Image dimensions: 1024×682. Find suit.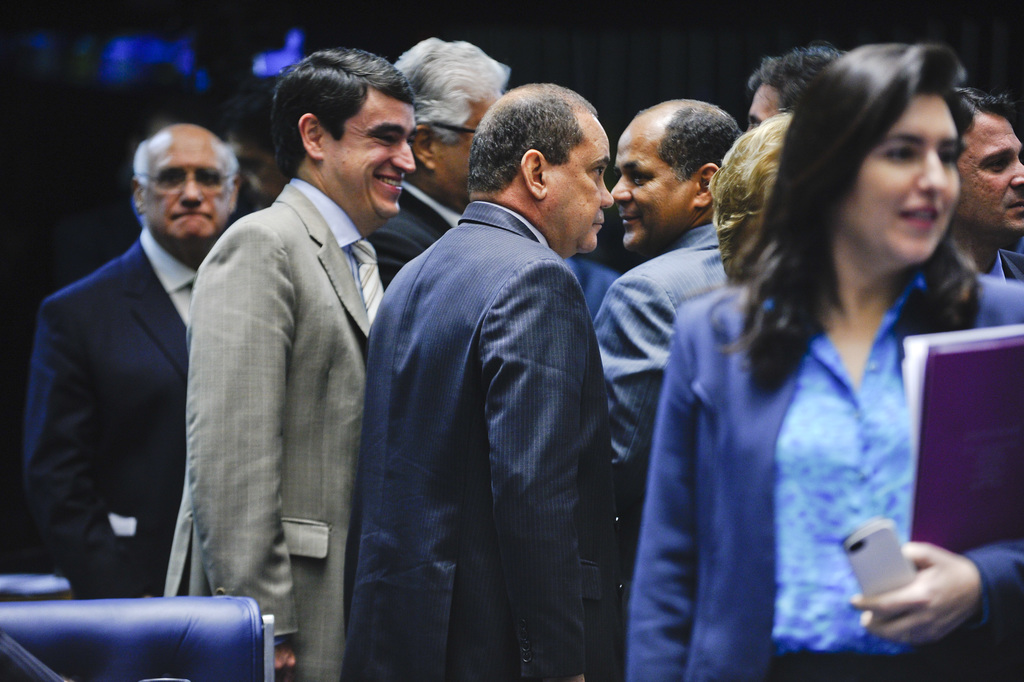
159:87:407:659.
